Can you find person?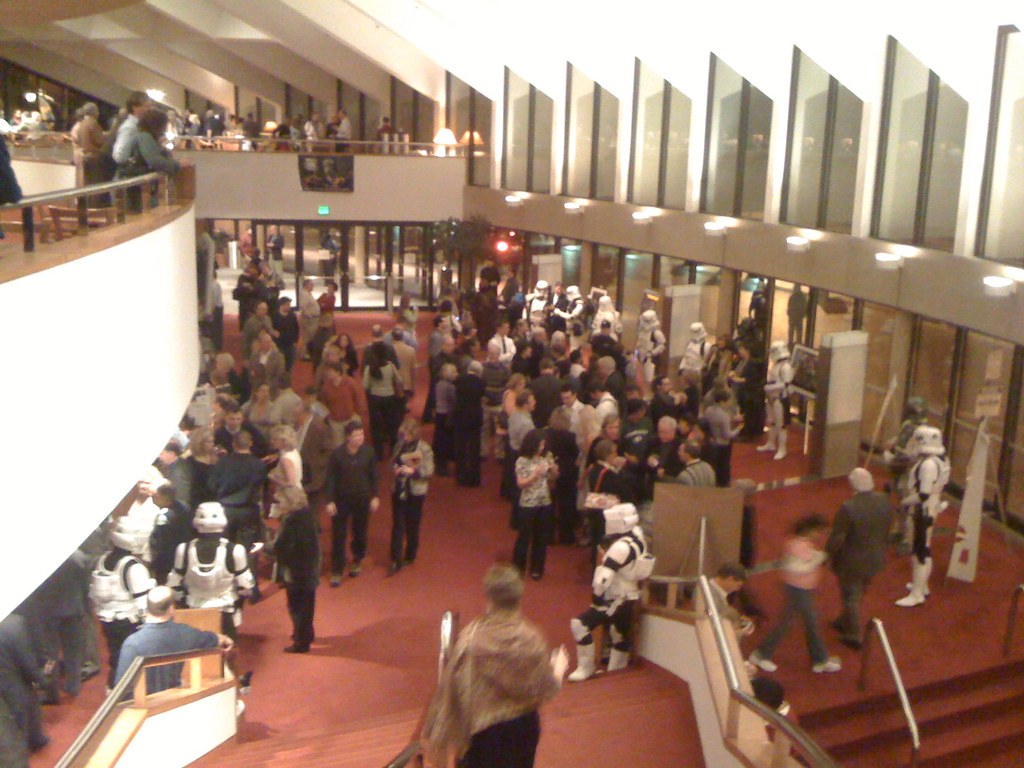
Yes, bounding box: region(240, 116, 257, 148).
